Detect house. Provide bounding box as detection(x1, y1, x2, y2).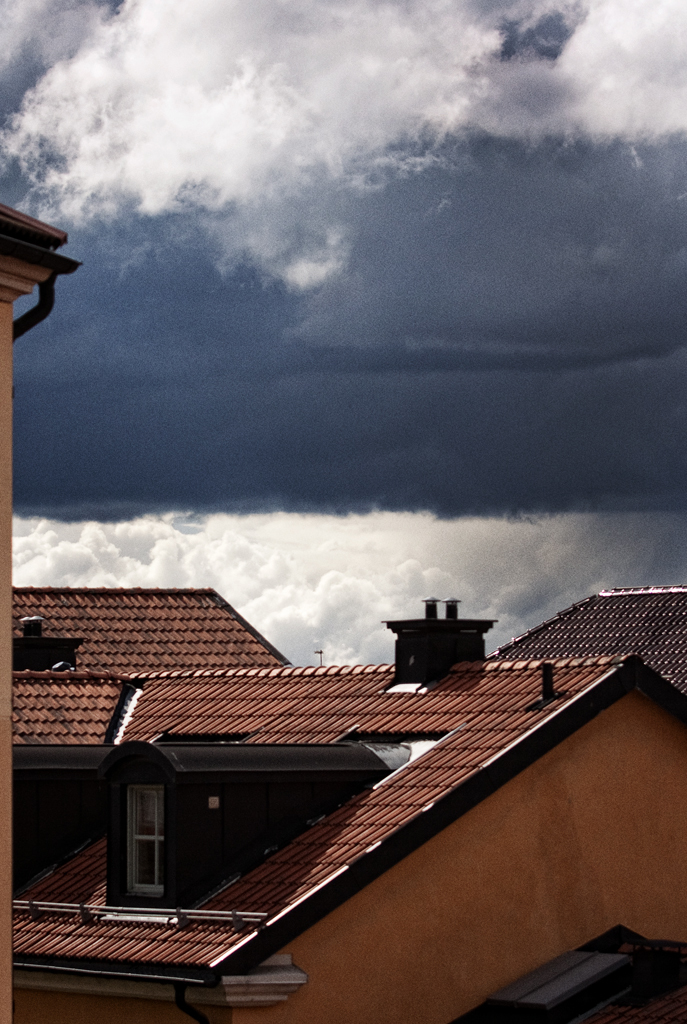
detection(14, 588, 686, 1023).
